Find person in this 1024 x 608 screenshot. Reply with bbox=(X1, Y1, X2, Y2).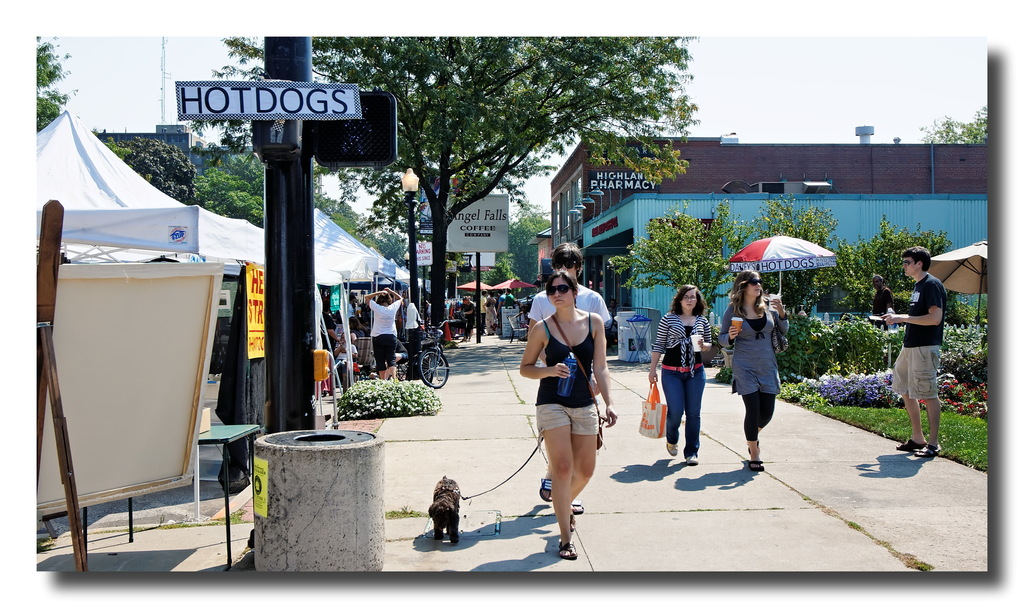
bbox=(329, 333, 353, 386).
